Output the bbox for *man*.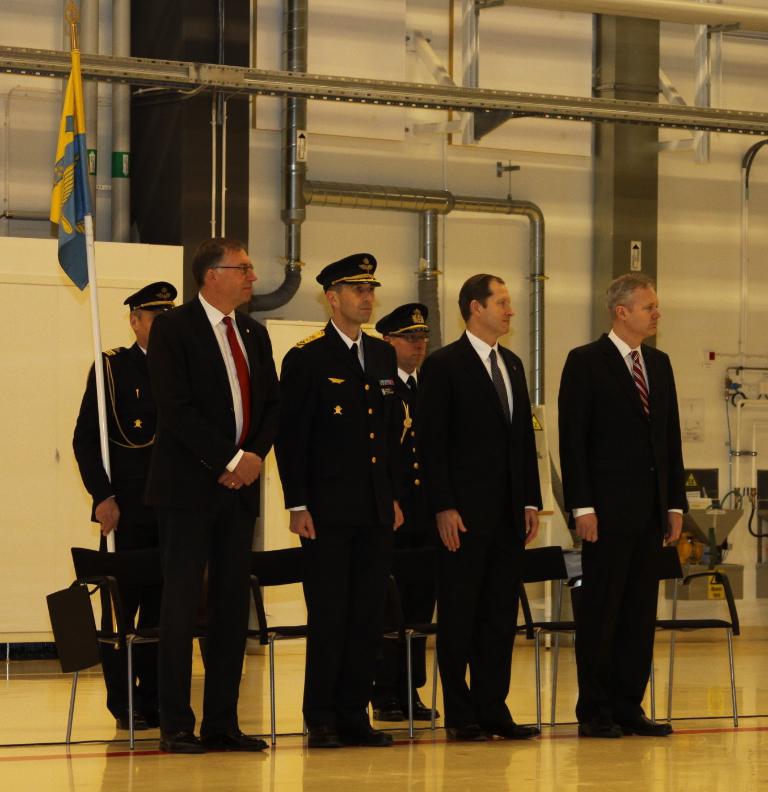
<box>557,241,703,720</box>.
